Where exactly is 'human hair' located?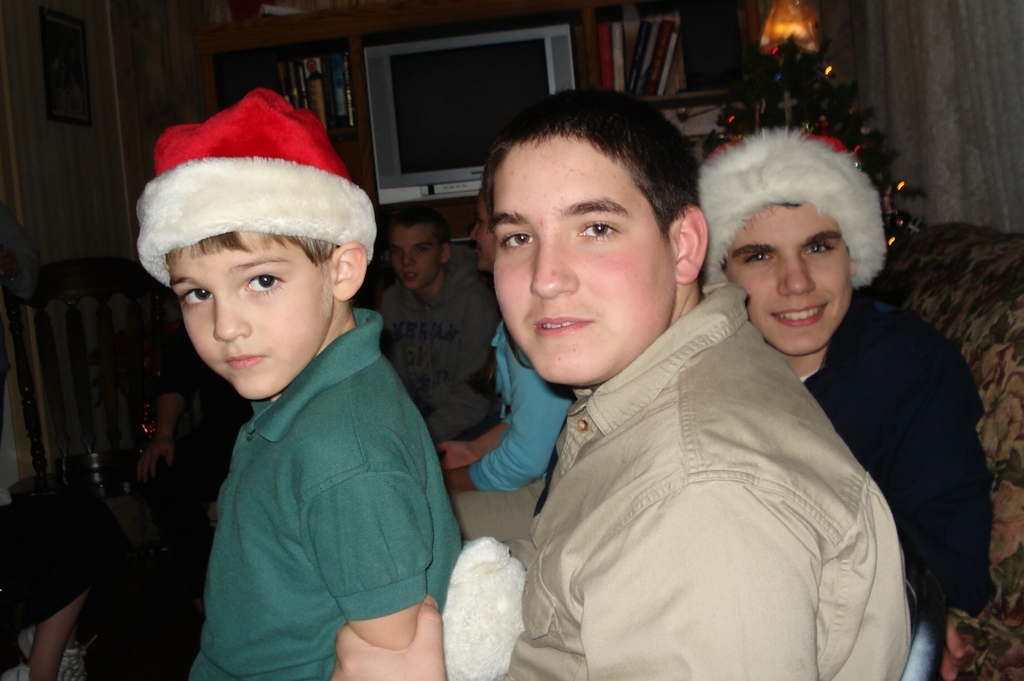
Its bounding box is {"x1": 476, "y1": 93, "x2": 707, "y2": 276}.
